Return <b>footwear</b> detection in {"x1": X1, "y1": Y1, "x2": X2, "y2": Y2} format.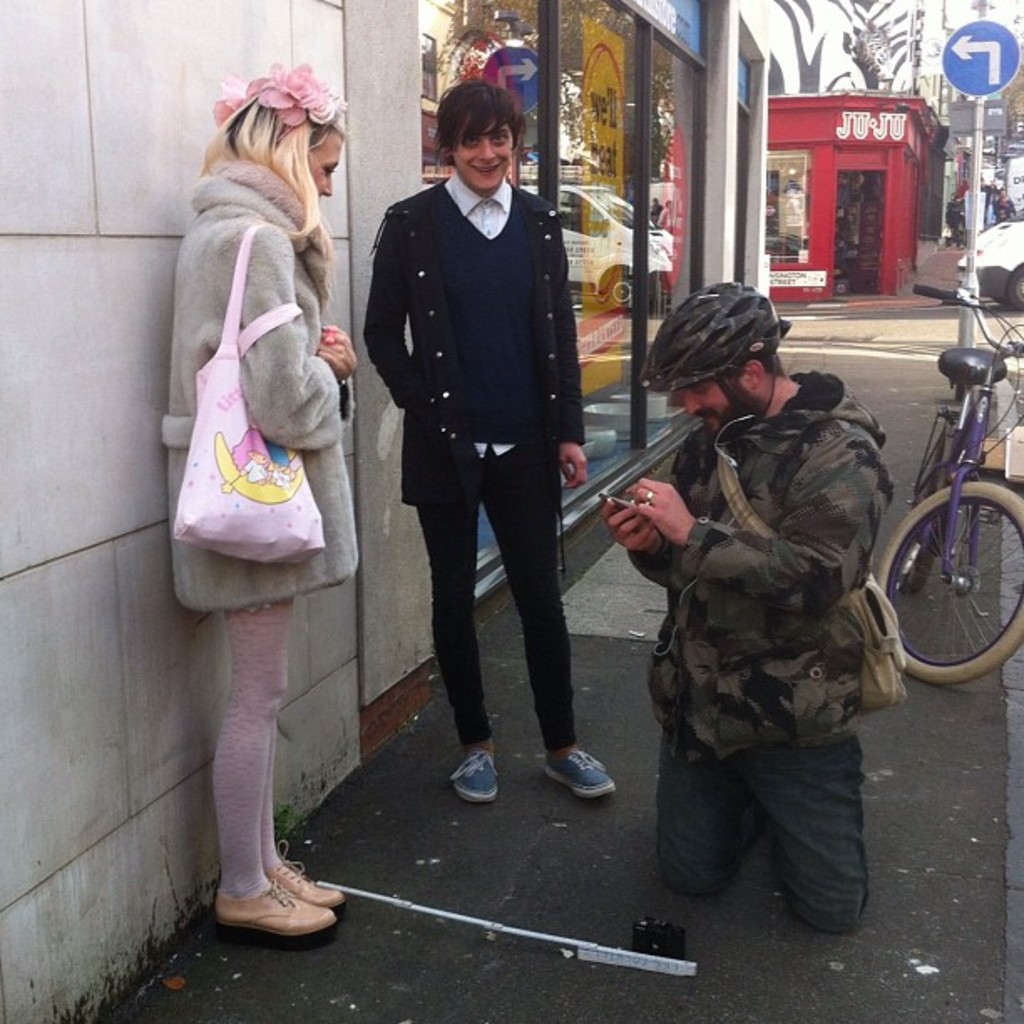
{"x1": 537, "y1": 758, "x2": 611, "y2": 800}.
